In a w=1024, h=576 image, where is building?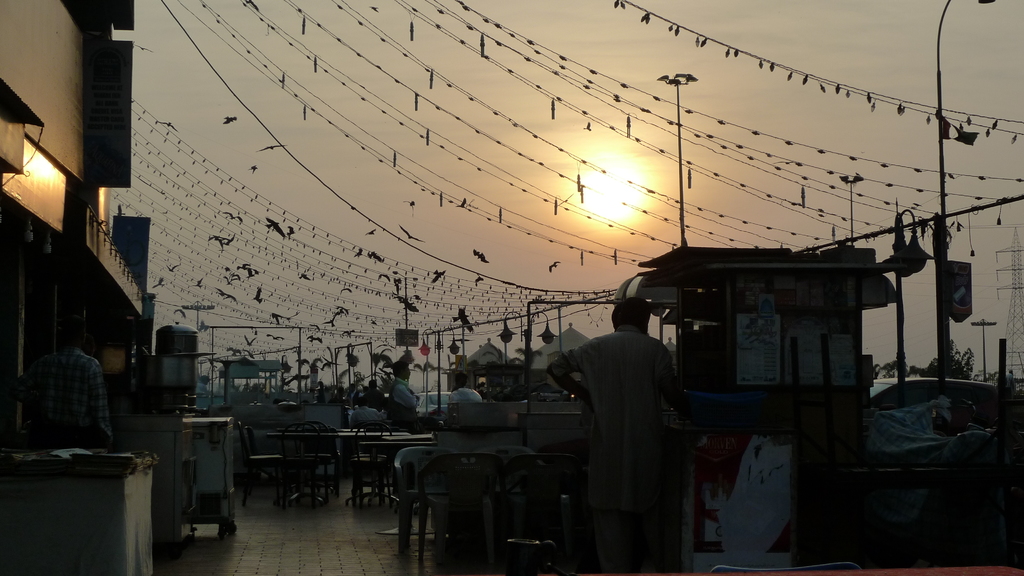
(x1=0, y1=0, x2=166, y2=575).
